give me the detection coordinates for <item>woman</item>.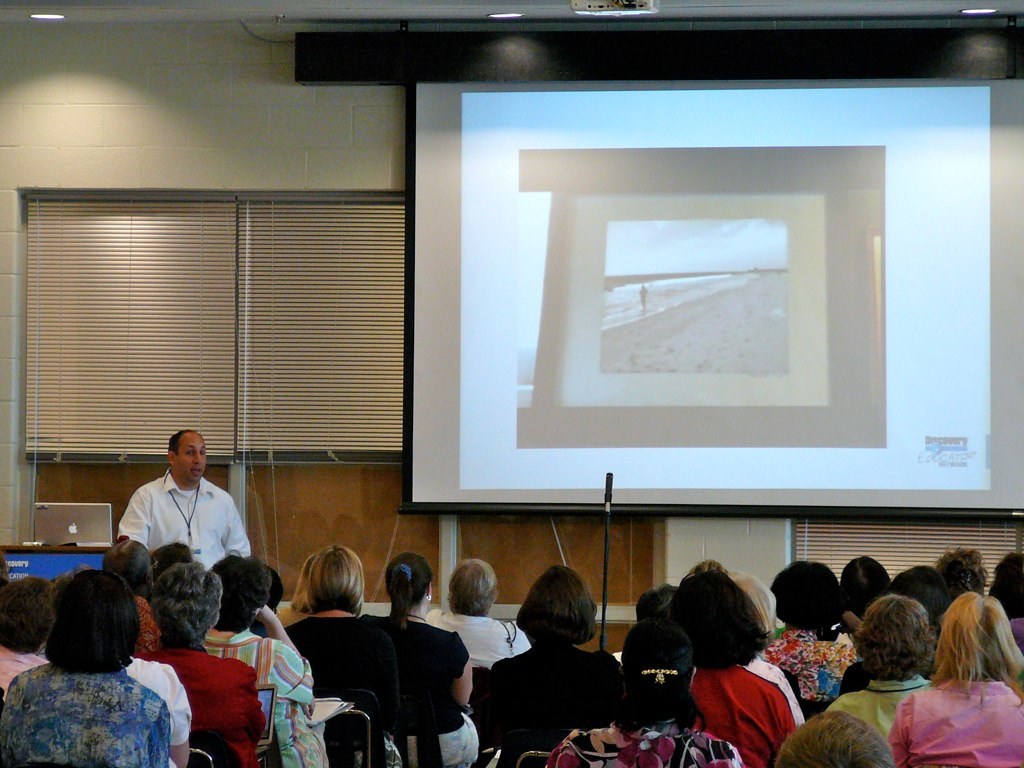
detection(887, 589, 1023, 767).
